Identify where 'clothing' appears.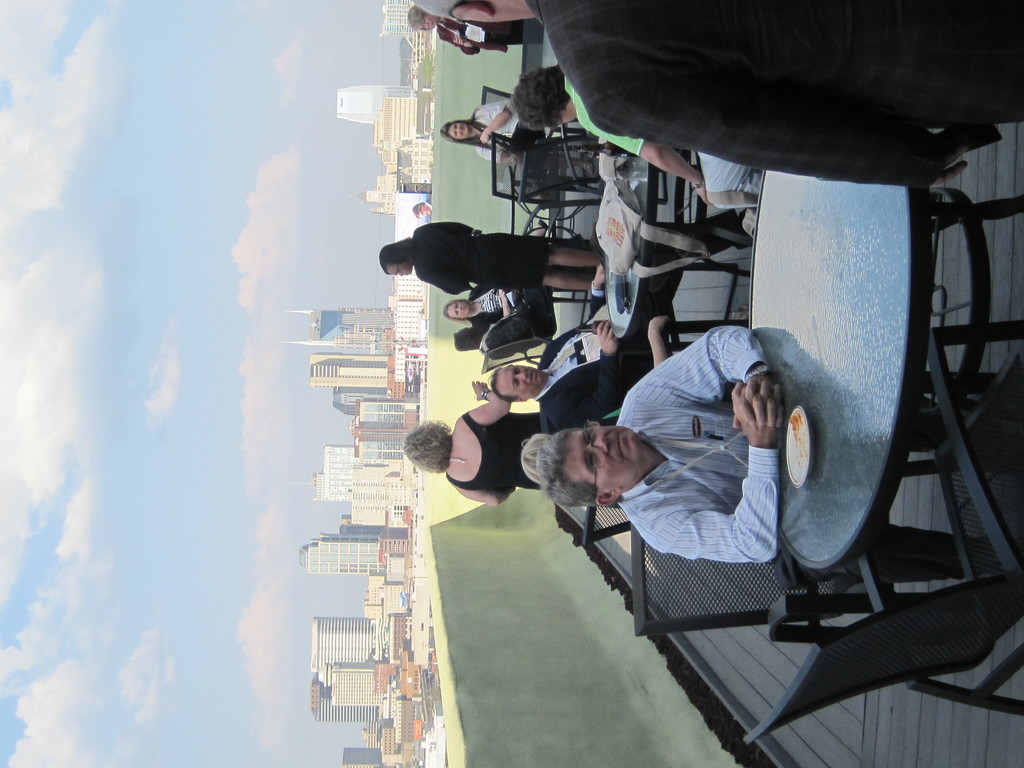
Appears at x1=469 y1=101 x2=519 y2=161.
